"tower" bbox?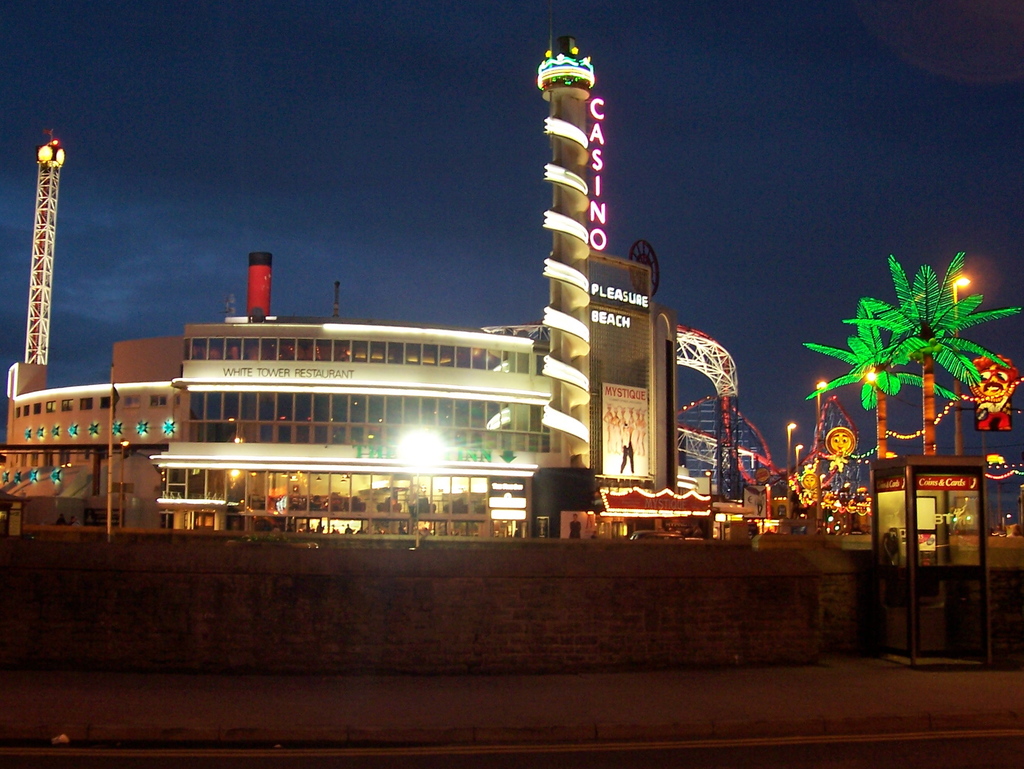
pyautogui.locateOnScreen(512, 39, 647, 421)
